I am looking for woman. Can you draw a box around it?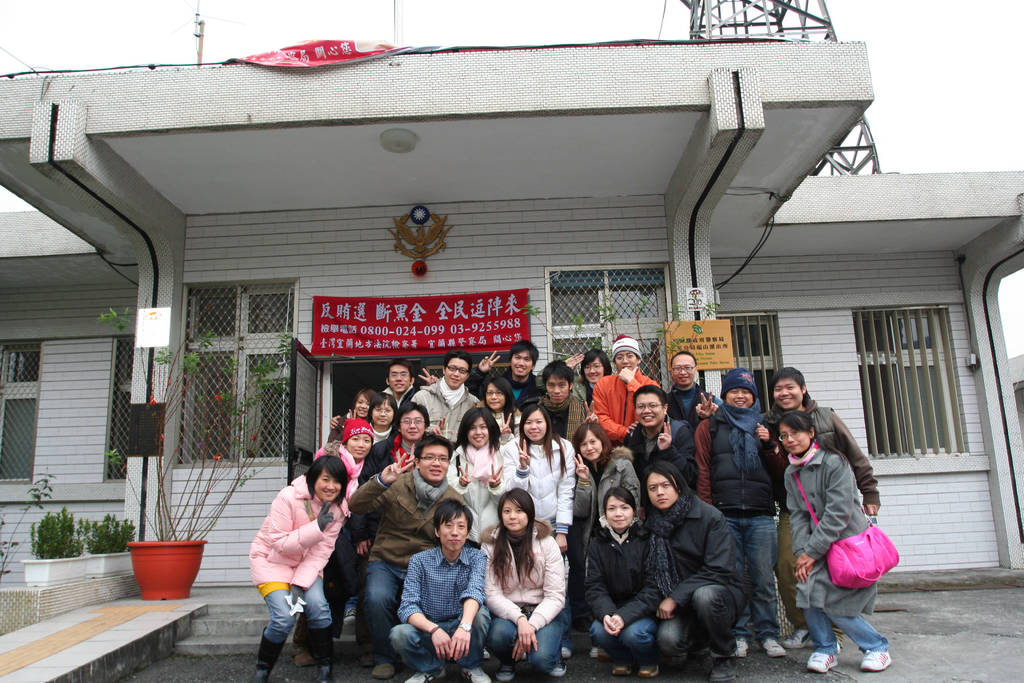
Sure, the bounding box is (582,490,662,682).
